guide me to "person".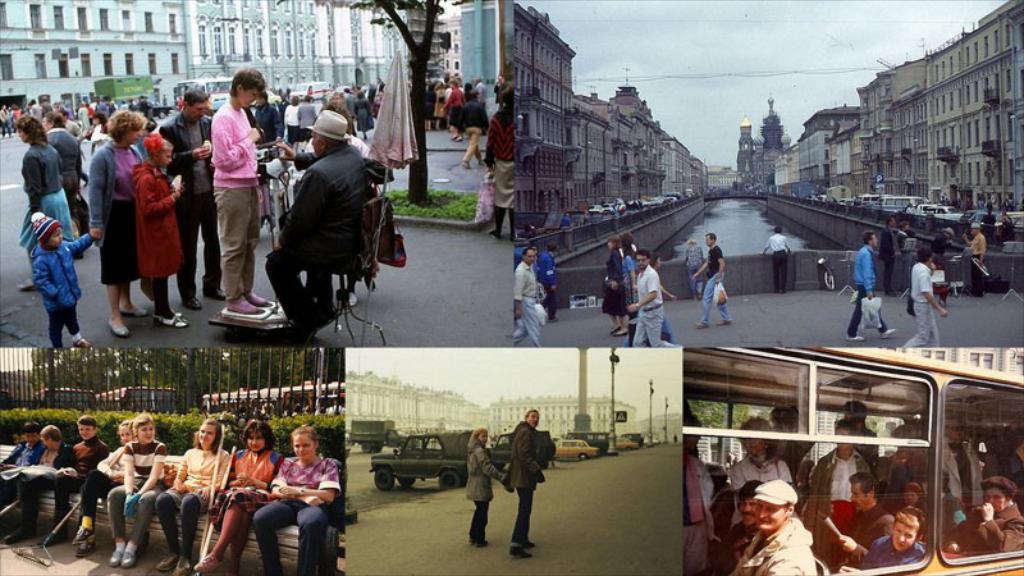
Guidance: {"x1": 468, "y1": 431, "x2": 503, "y2": 540}.
